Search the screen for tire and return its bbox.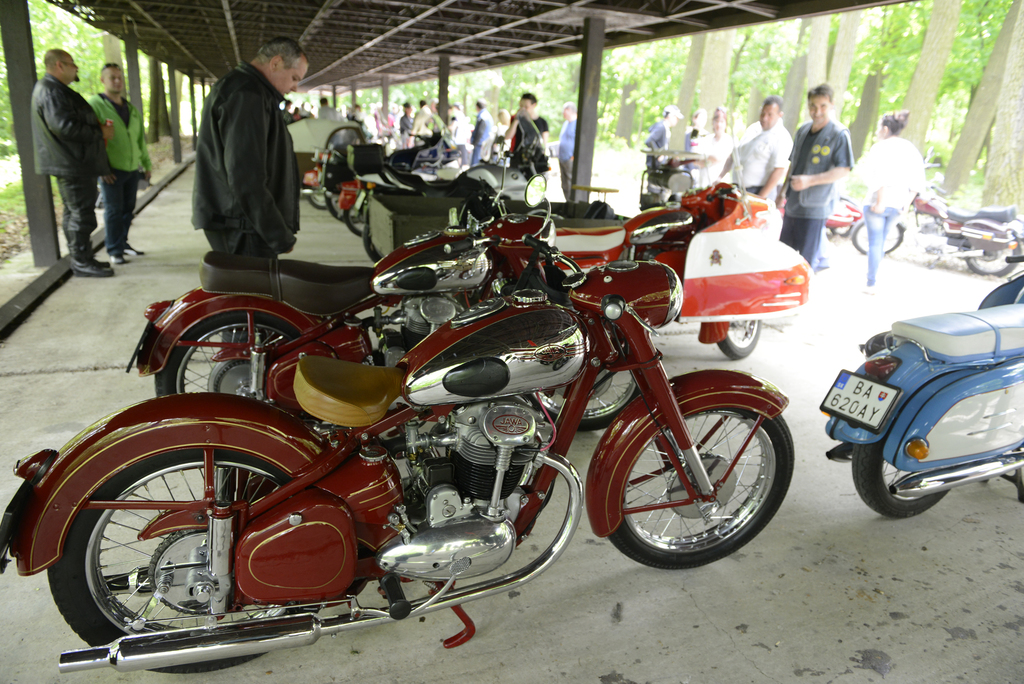
Found: detection(343, 192, 374, 234).
